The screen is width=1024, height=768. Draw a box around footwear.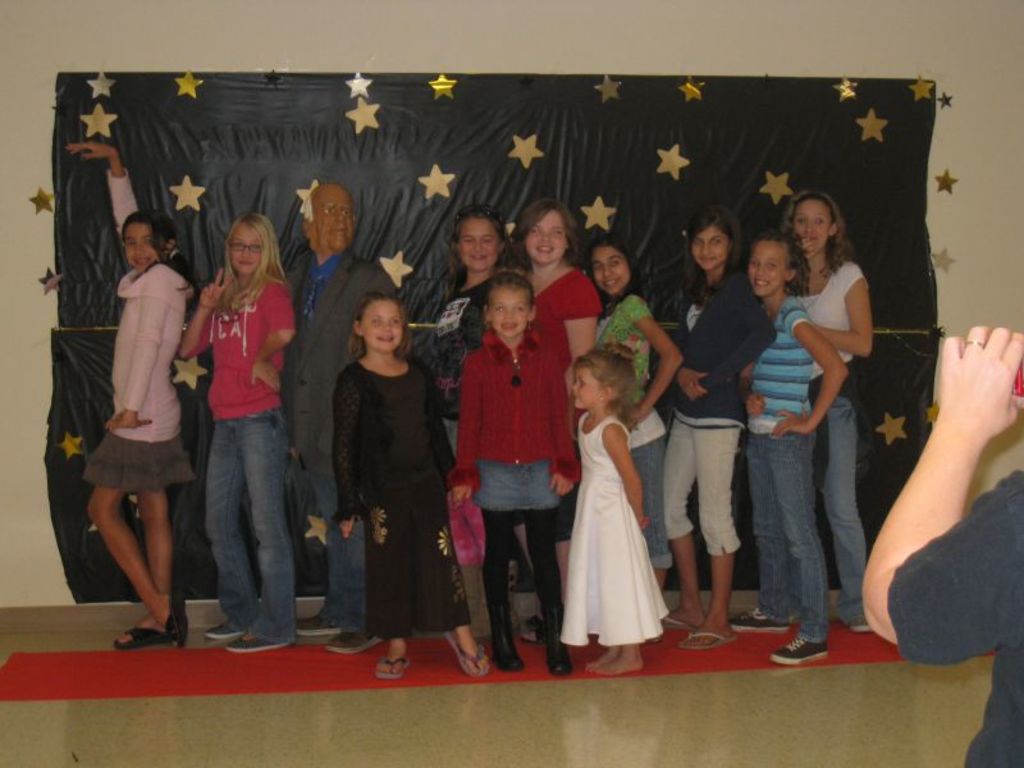
<box>682,630,740,646</box>.
